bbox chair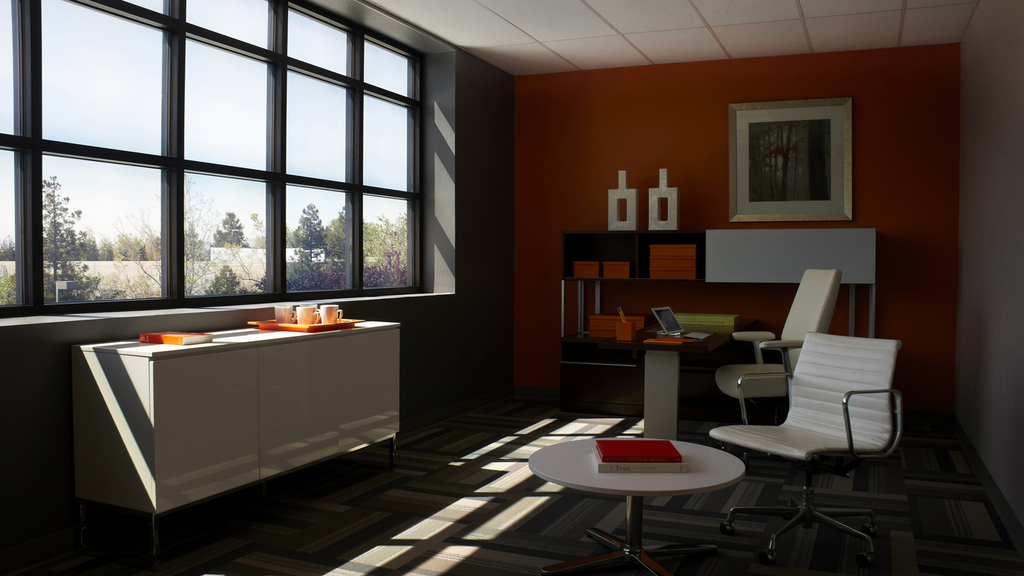
<region>719, 330, 906, 564</region>
